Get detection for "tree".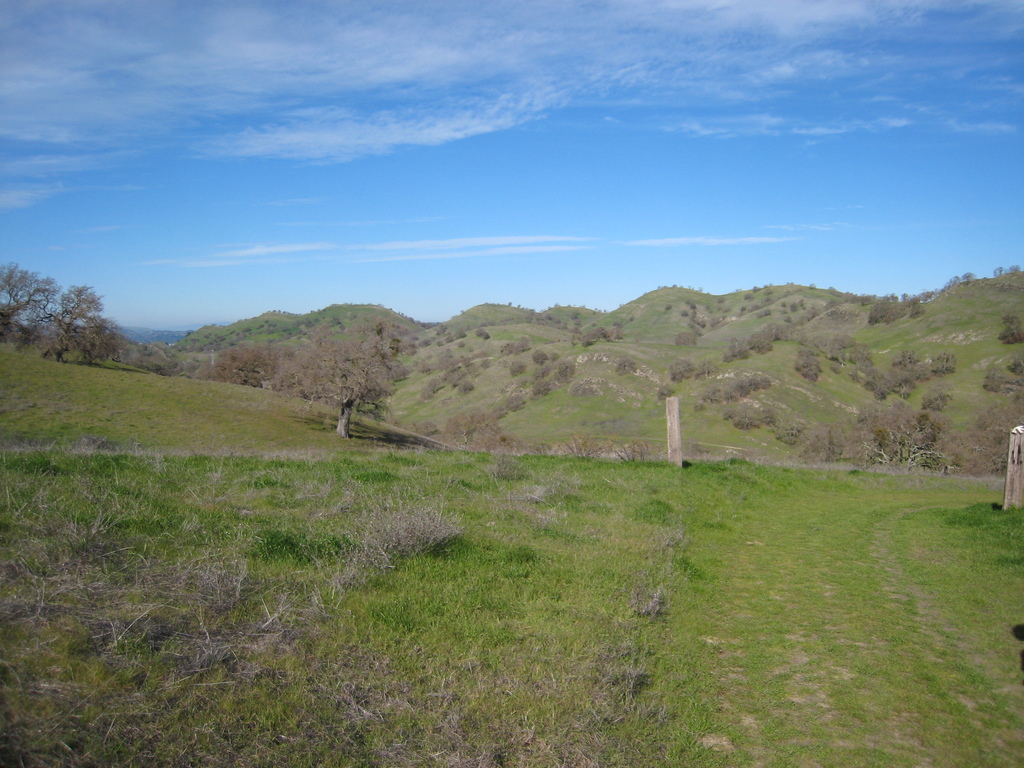
Detection: [left=501, top=339, right=517, bottom=354].
